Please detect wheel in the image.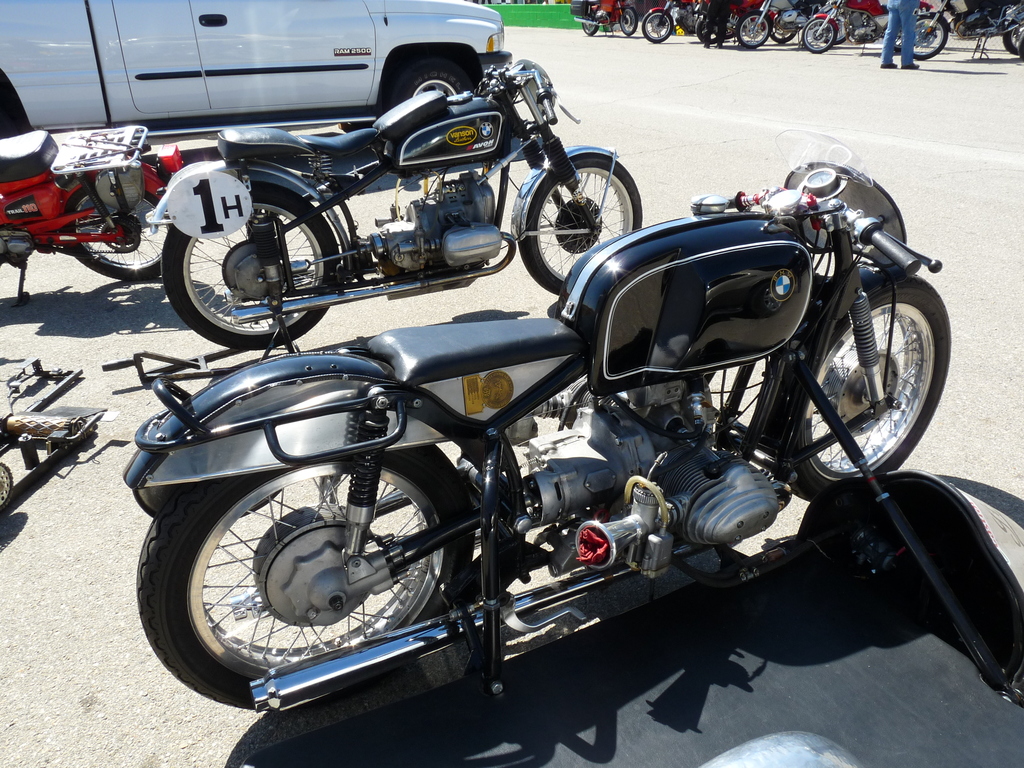
l=170, t=472, r=538, b=708.
